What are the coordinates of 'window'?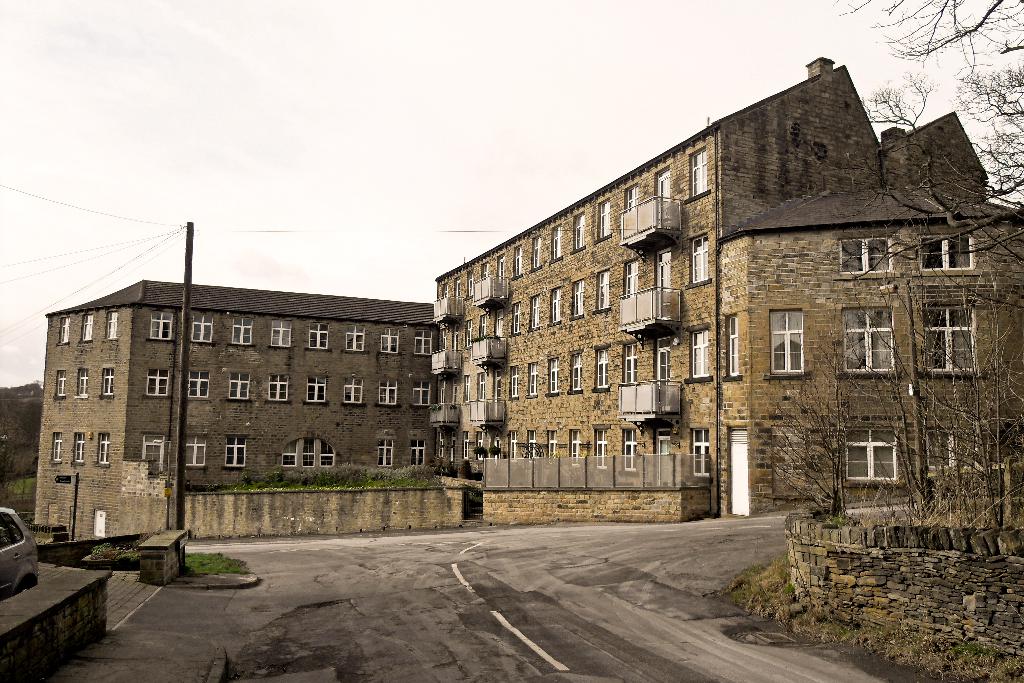
{"left": 149, "top": 370, "right": 168, "bottom": 393}.
